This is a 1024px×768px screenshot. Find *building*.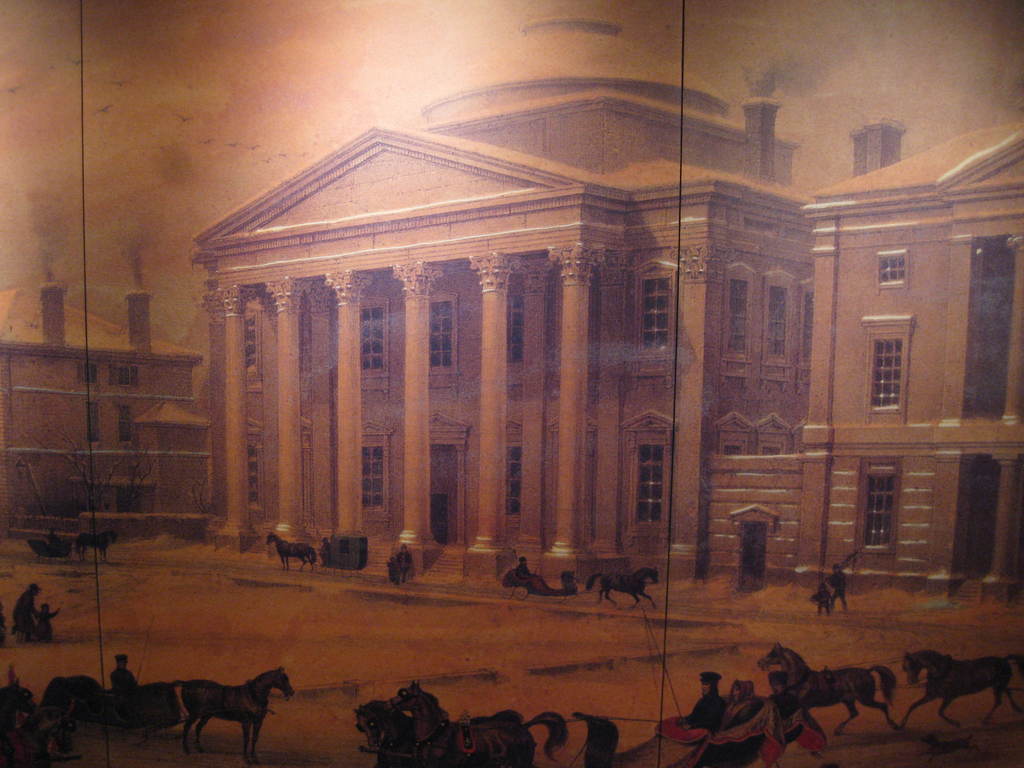
Bounding box: bbox(0, 0, 1023, 602).
